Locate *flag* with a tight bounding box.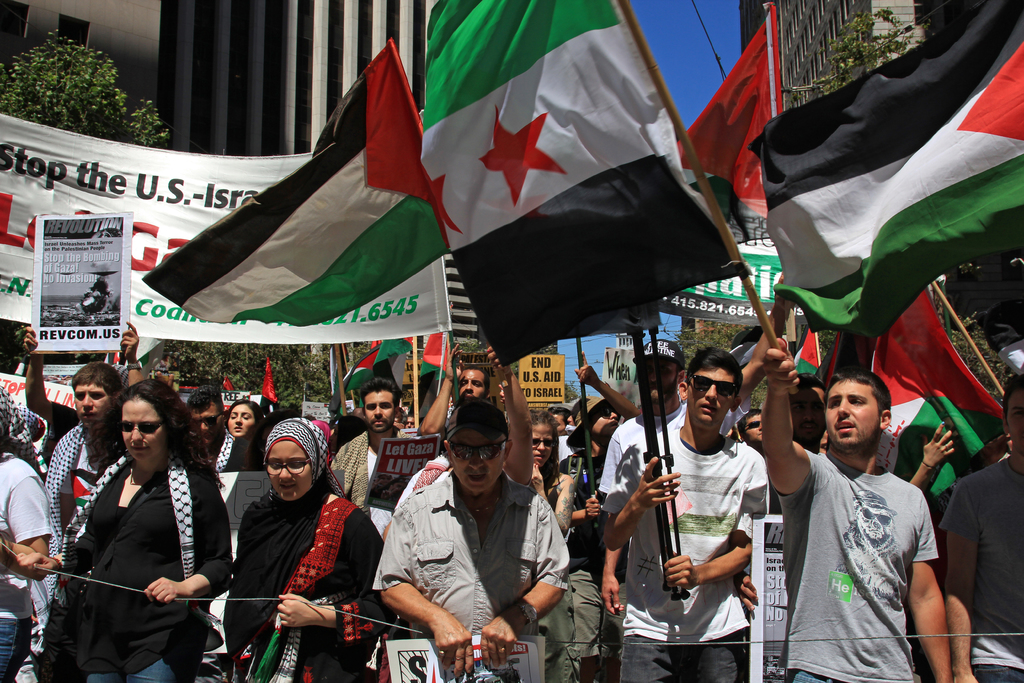
select_region(257, 353, 276, 399).
